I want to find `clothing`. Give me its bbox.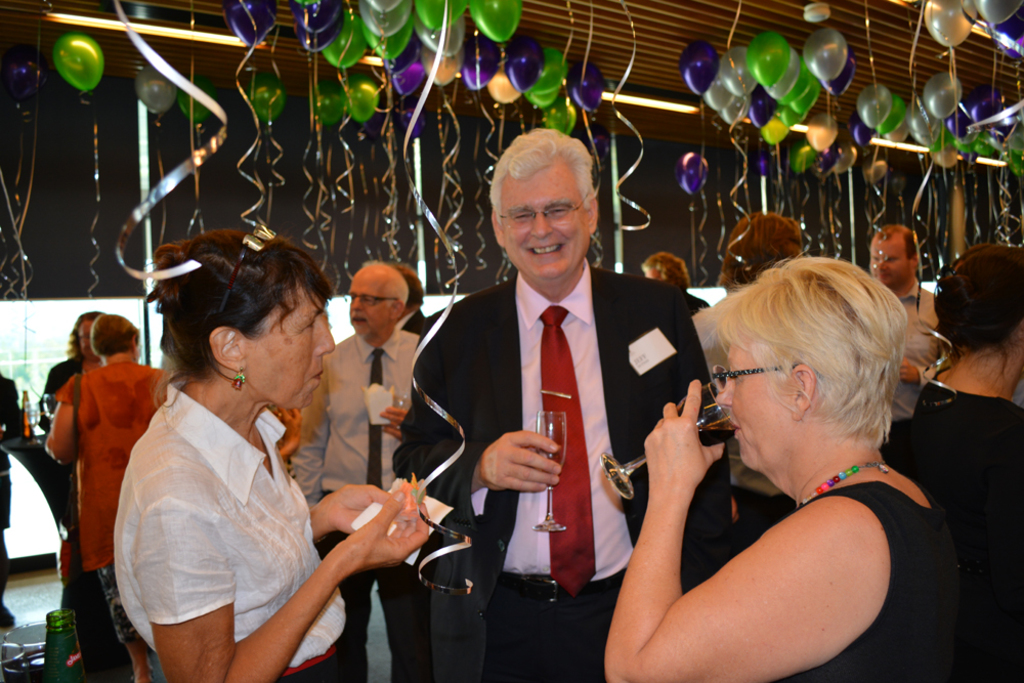
[35,331,148,605].
